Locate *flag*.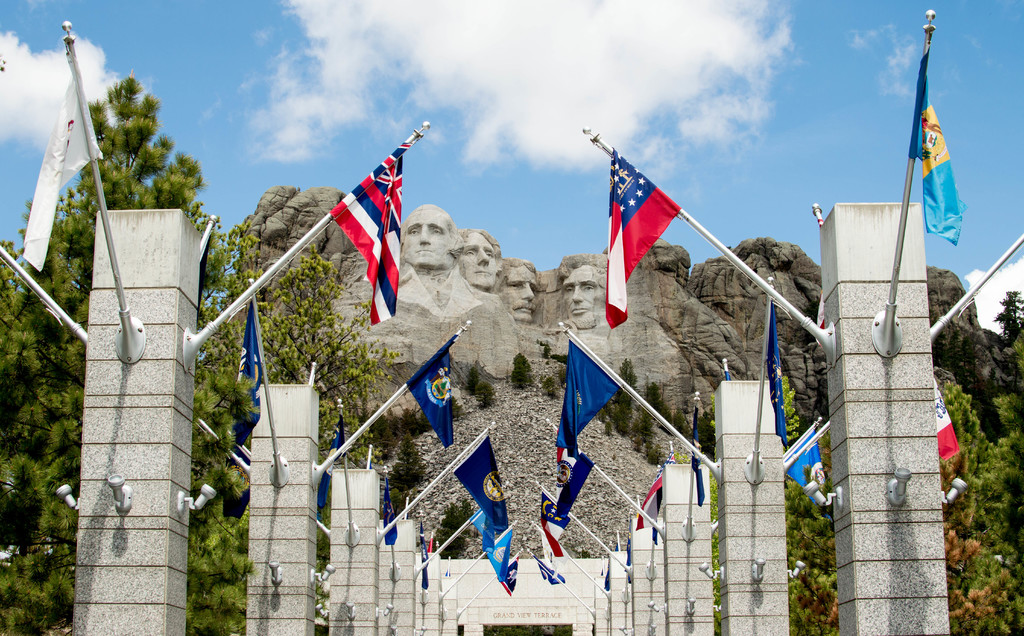
Bounding box: [left=781, top=425, right=838, bottom=507].
